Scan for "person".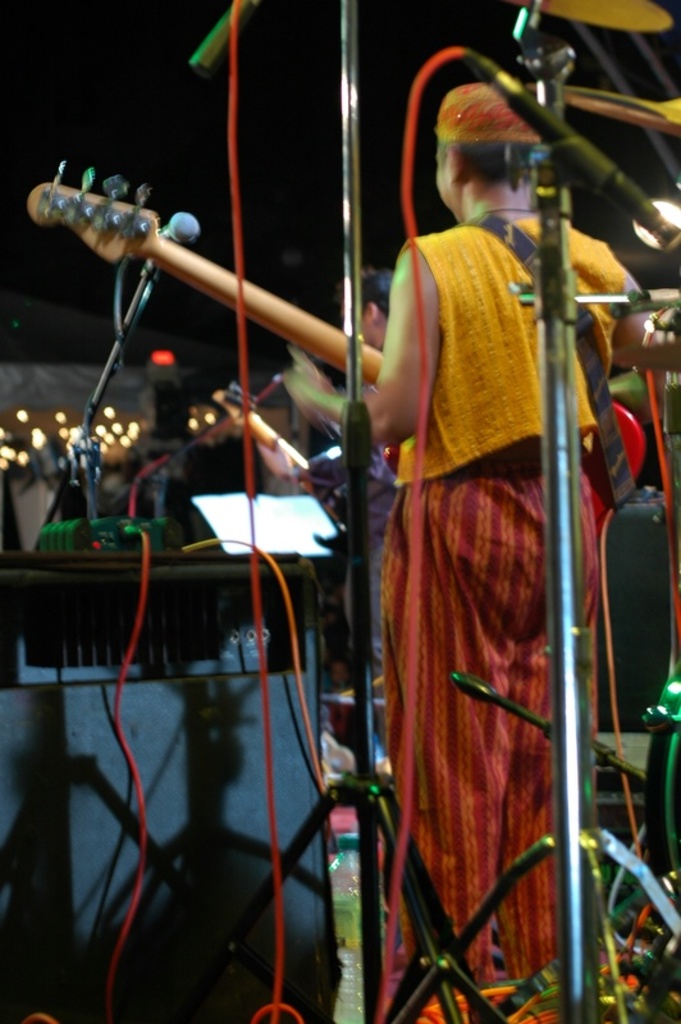
Scan result: x1=333 y1=69 x2=608 y2=982.
